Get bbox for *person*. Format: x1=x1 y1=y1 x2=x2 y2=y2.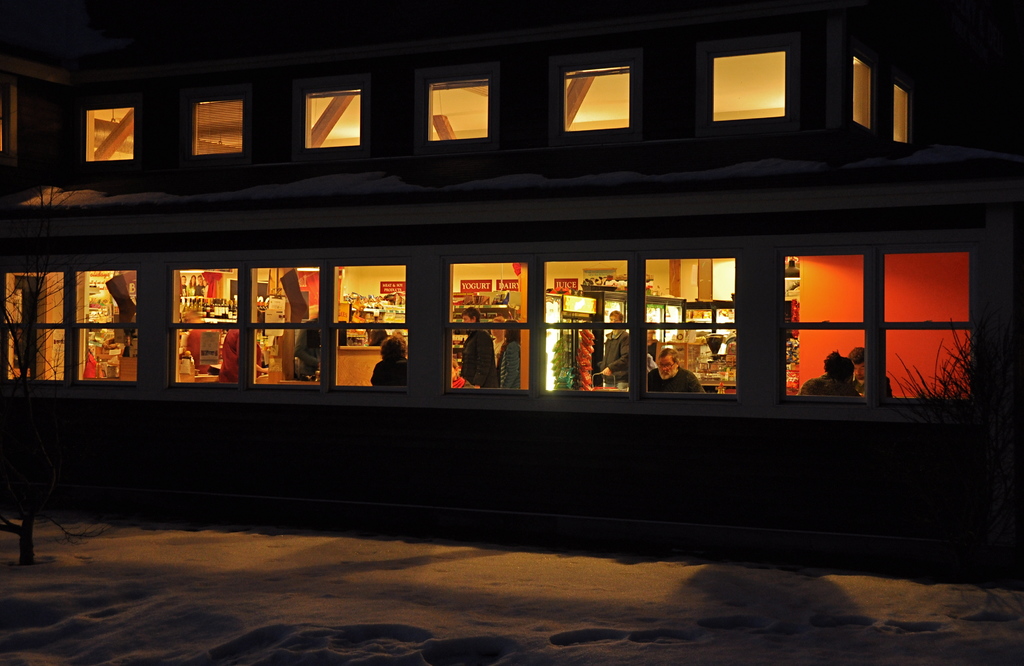
x1=293 y1=307 x2=322 y2=380.
